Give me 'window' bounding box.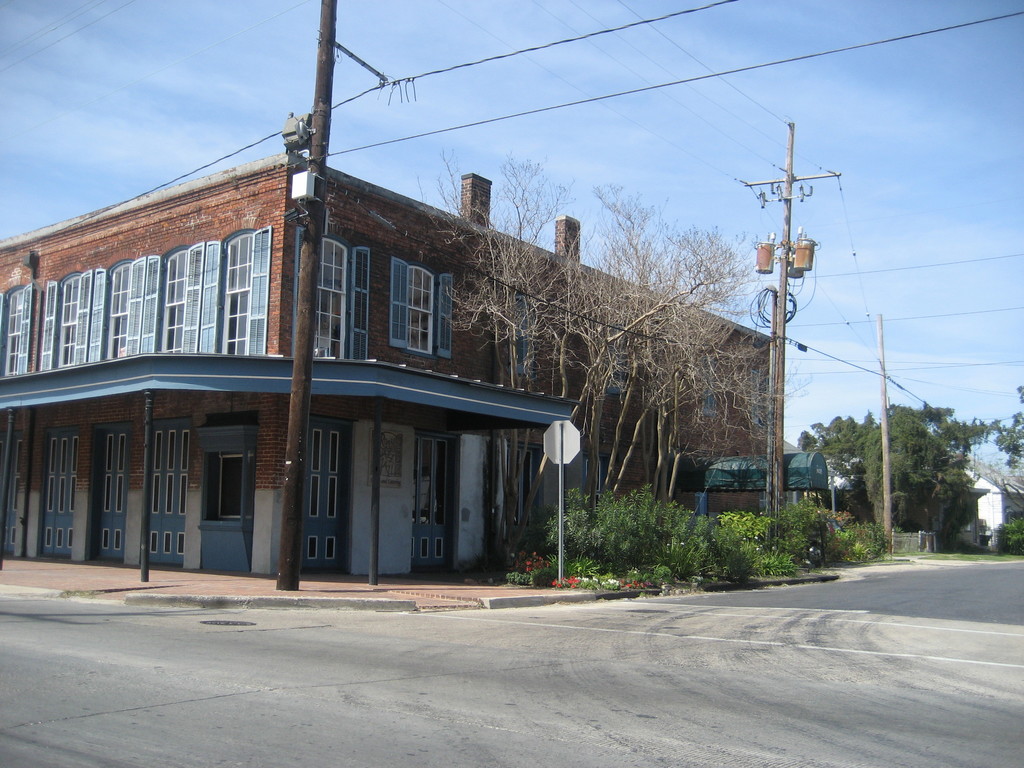
(295, 229, 372, 362).
